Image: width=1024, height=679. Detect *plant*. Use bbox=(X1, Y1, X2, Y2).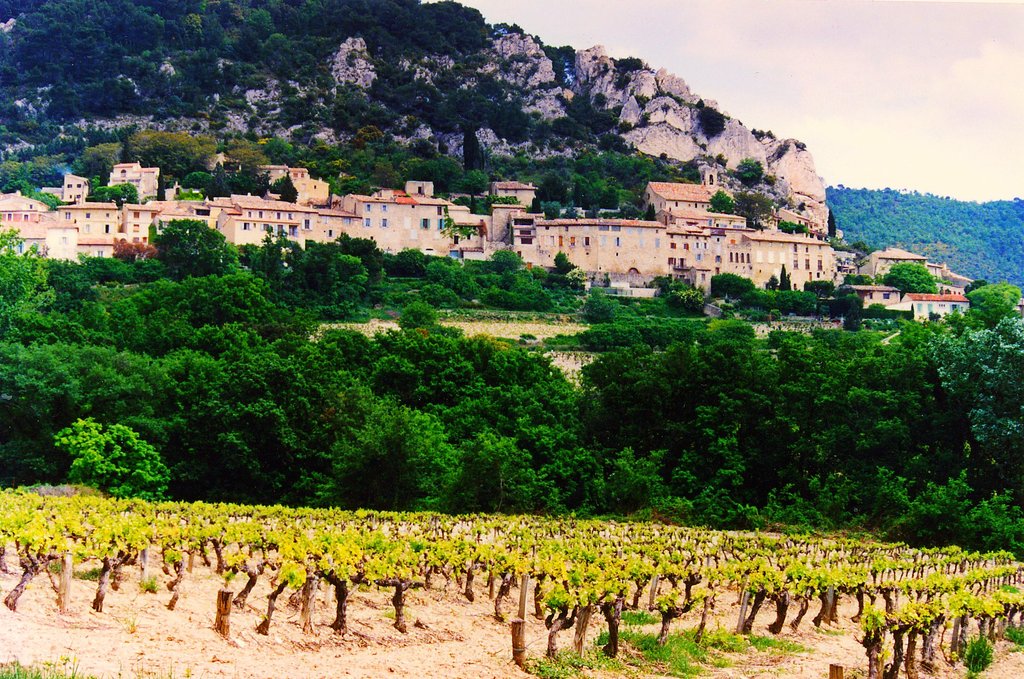
bbox=(41, 400, 179, 510).
